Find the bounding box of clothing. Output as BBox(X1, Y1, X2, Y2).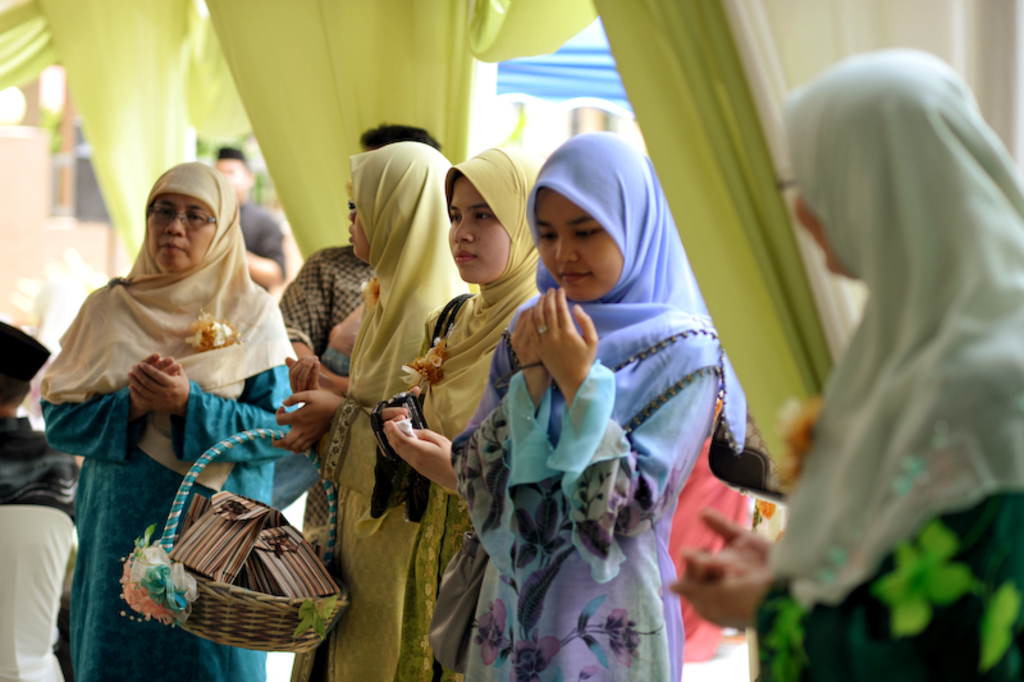
BBox(470, 177, 728, 681).
